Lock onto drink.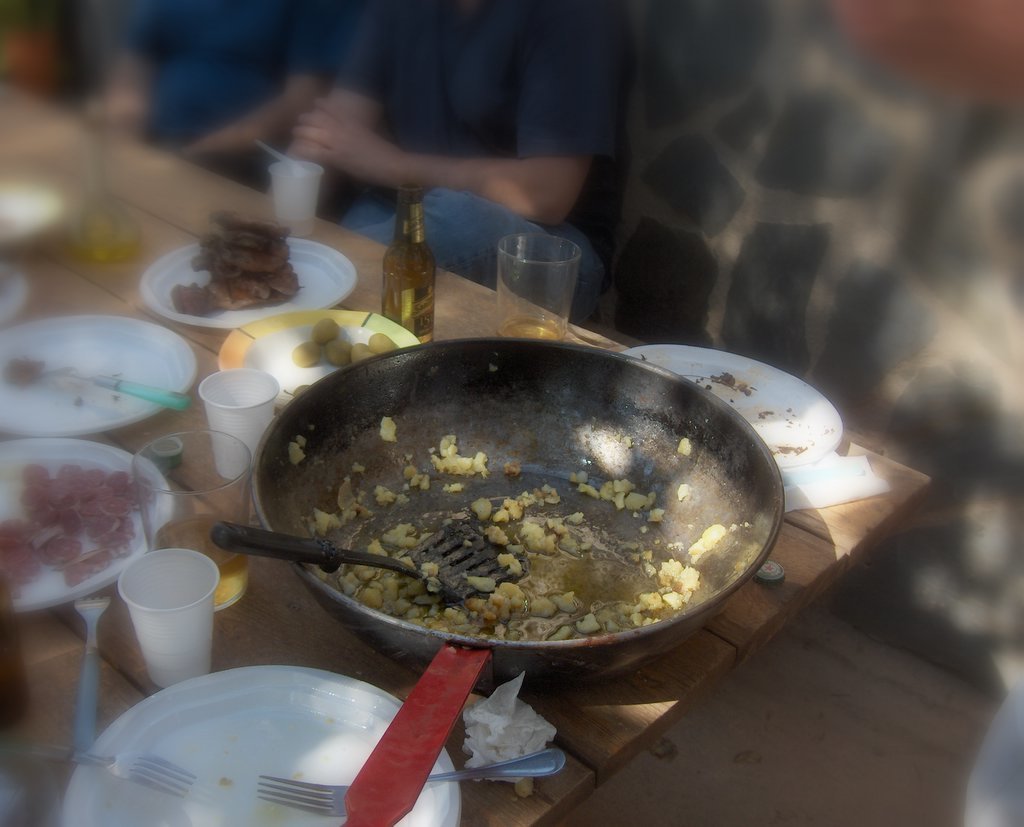
Locked: crop(497, 312, 565, 344).
